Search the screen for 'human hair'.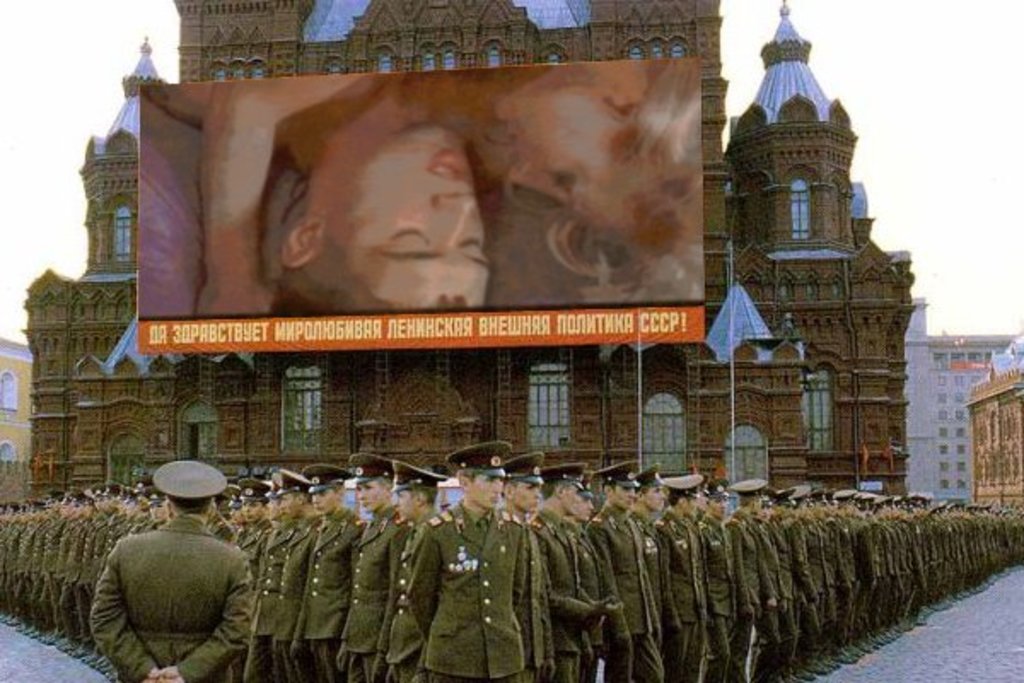
Found at box=[512, 58, 700, 301].
